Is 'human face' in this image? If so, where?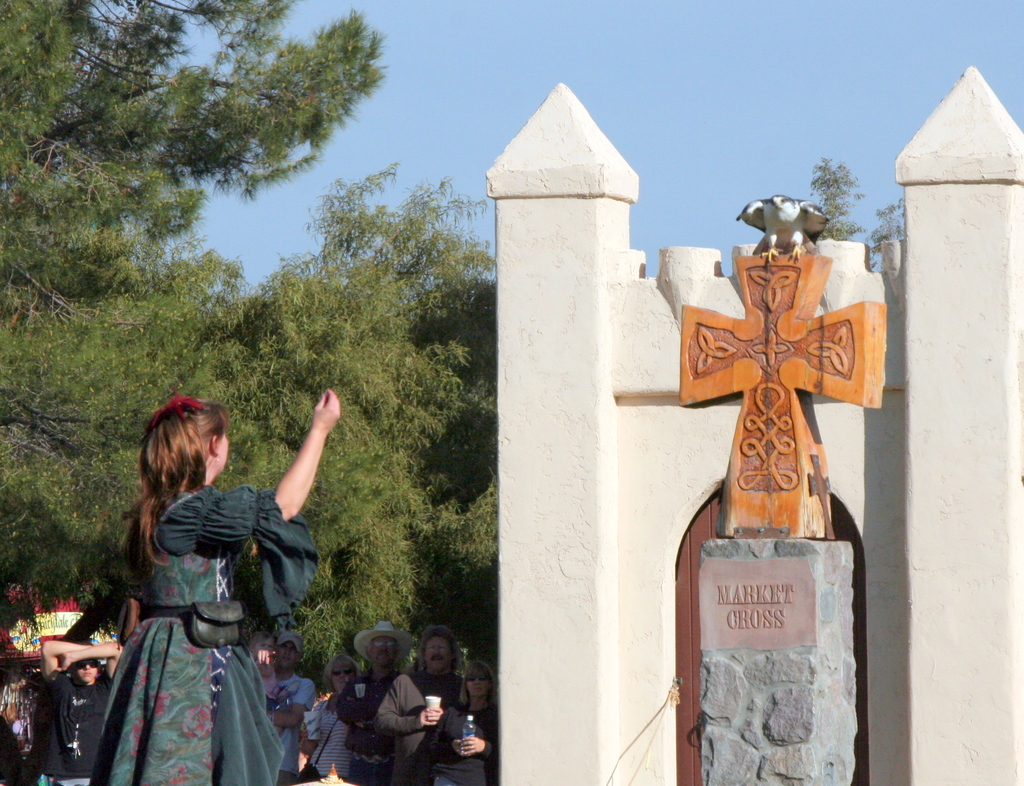
Yes, at crop(366, 639, 400, 666).
